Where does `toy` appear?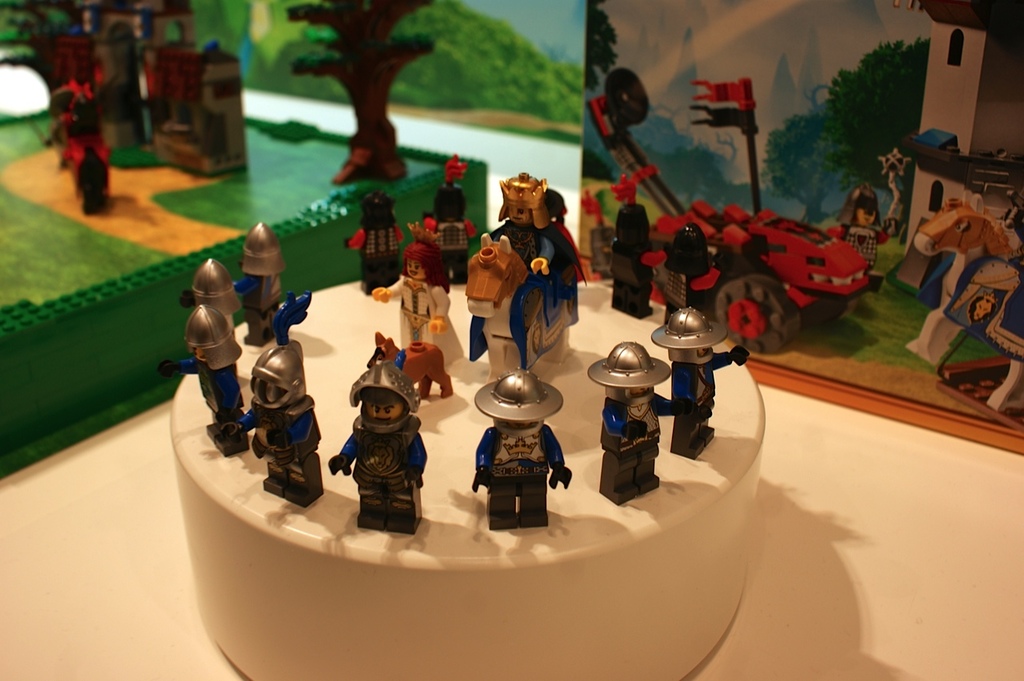
Appears at x1=665, y1=227, x2=734, y2=319.
